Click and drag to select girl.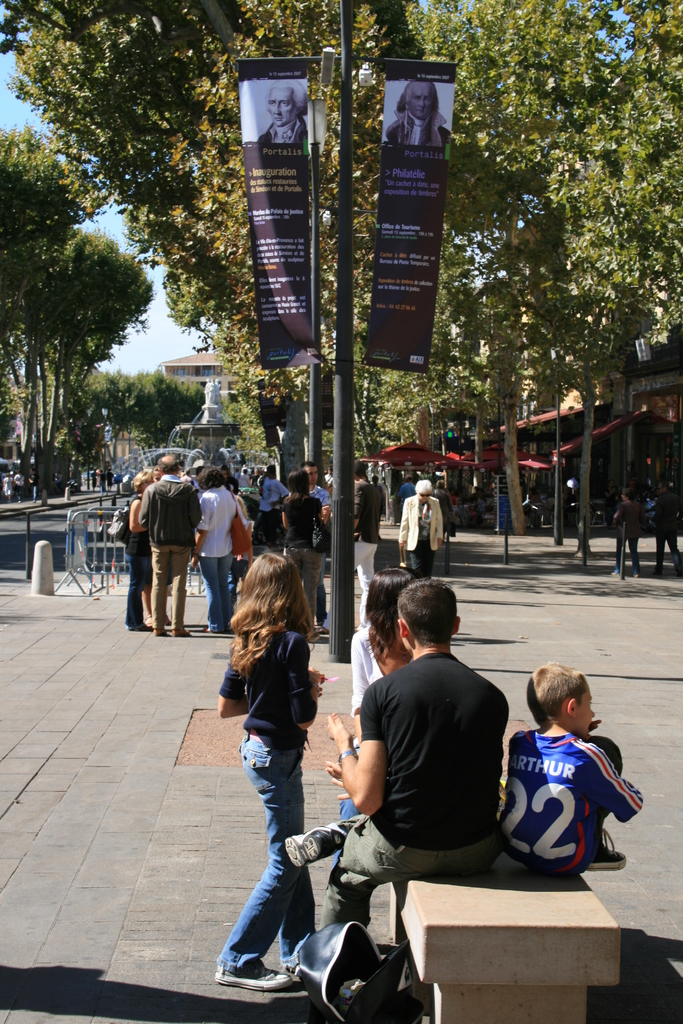
Selection: box(332, 566, 418, 872).
